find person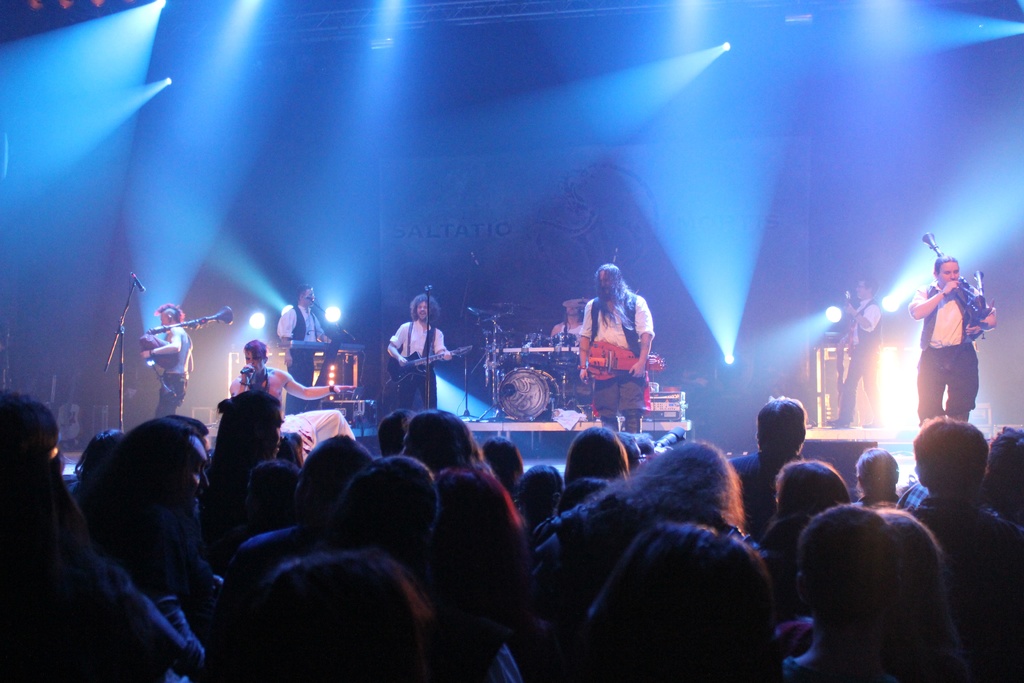
box=[68, 425, 129, 468]
